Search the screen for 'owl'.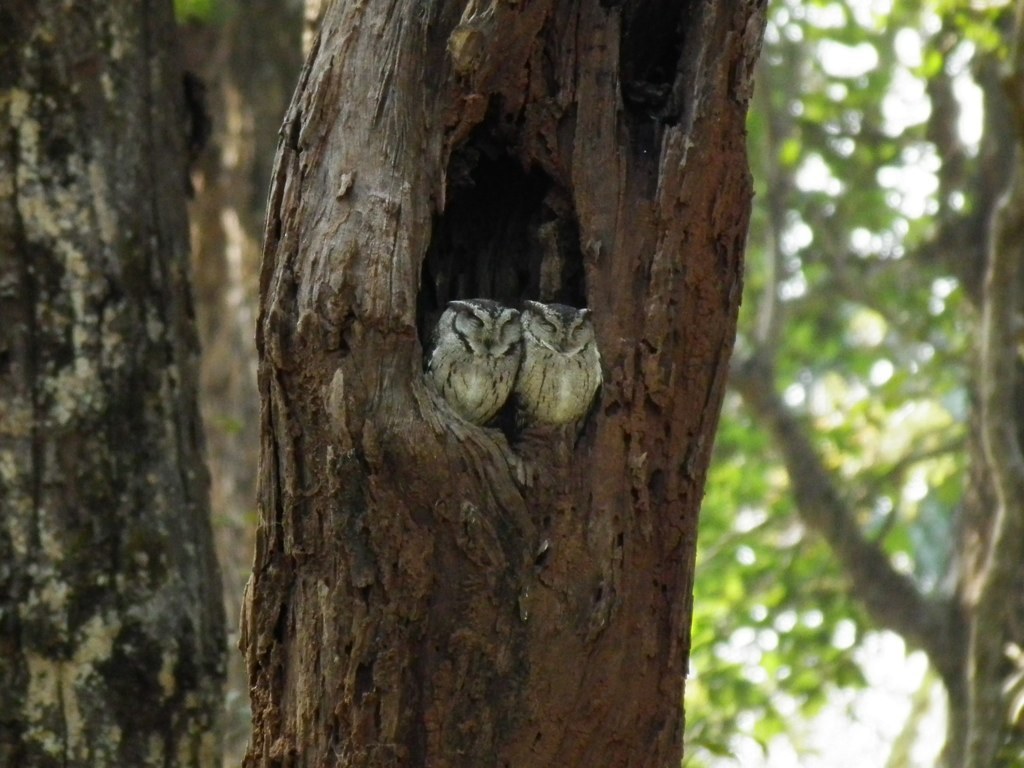
Found at BBox(423, 295, 520, 430).
